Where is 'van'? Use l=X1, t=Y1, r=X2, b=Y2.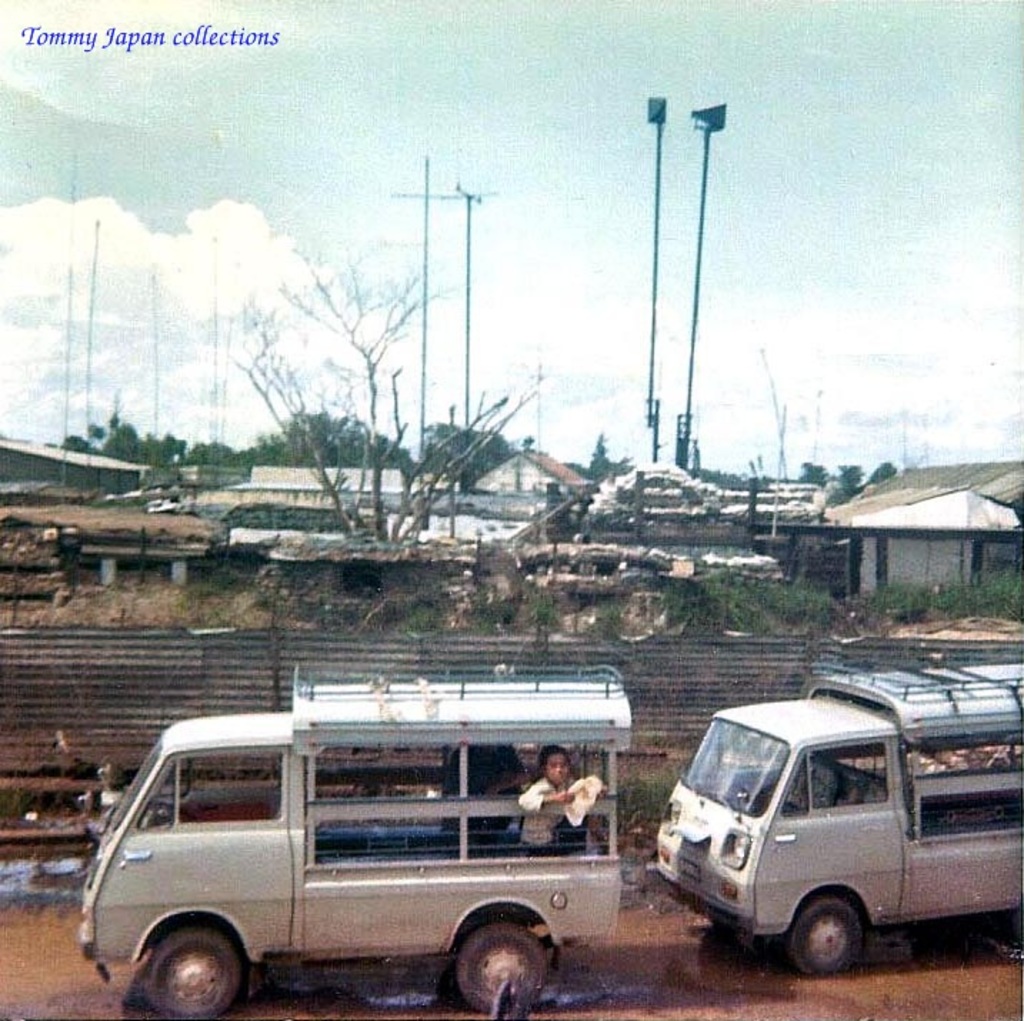
l=80, t=663, r=636, b=1020.
